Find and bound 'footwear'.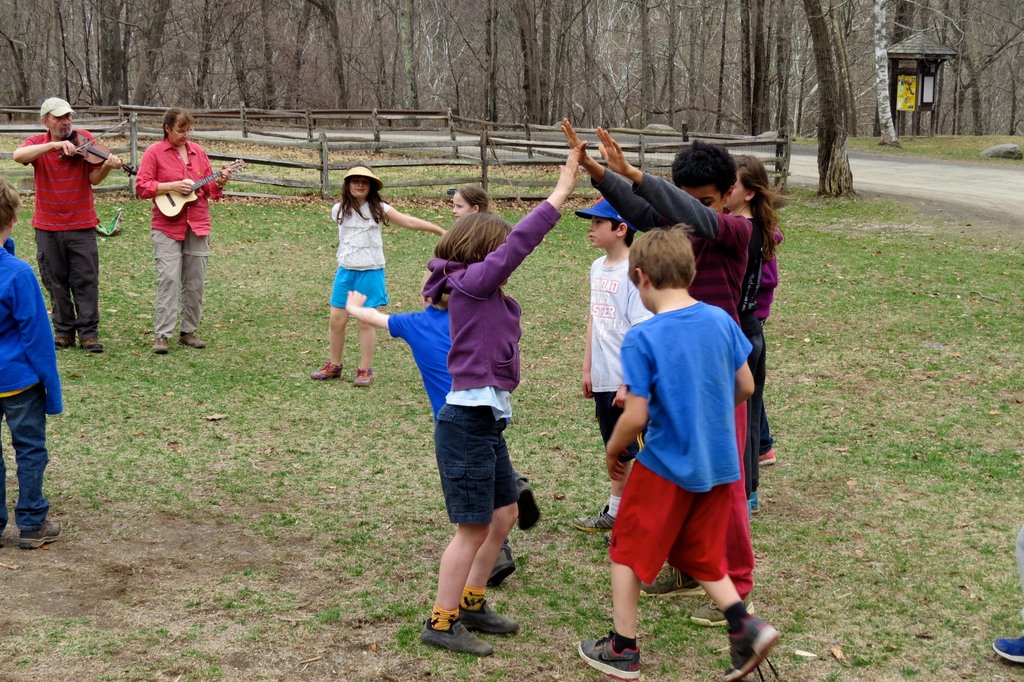
Bound: box(308, 359, 346, 380).
